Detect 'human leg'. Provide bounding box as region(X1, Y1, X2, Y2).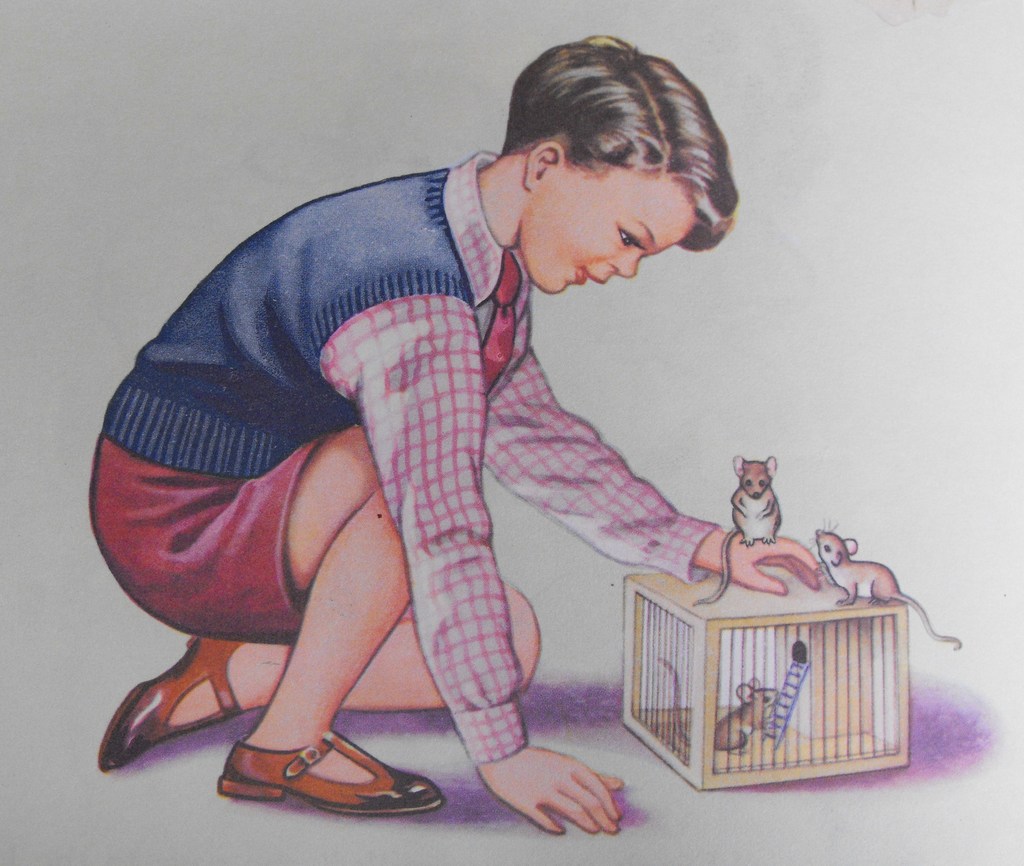
region(99, 583, 541, 769).
